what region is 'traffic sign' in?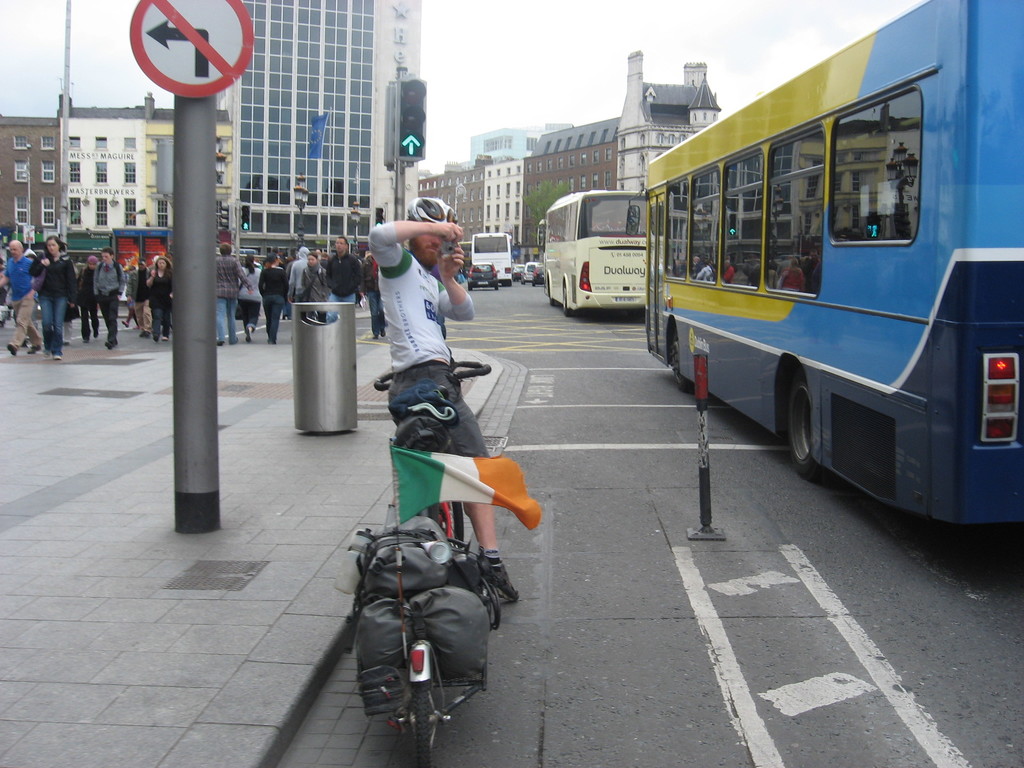
crop(125, 0, 260, 97).
